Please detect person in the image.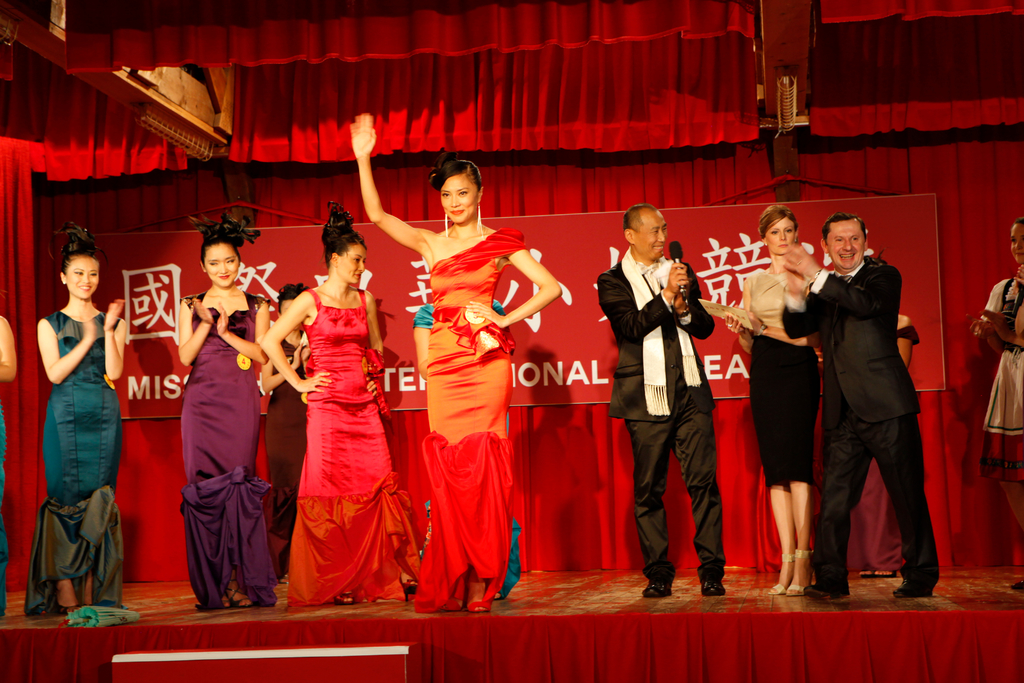
<bbox>172, 208, 268, 621</bbox>.
